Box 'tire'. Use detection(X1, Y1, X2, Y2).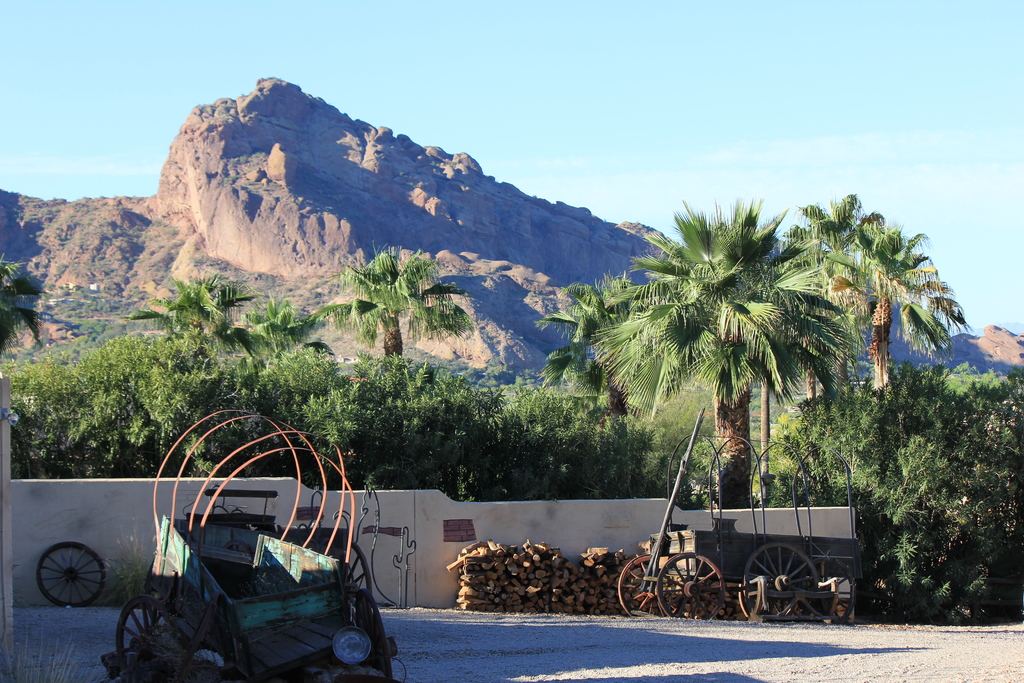
detection(654, 550, 723, 616).
